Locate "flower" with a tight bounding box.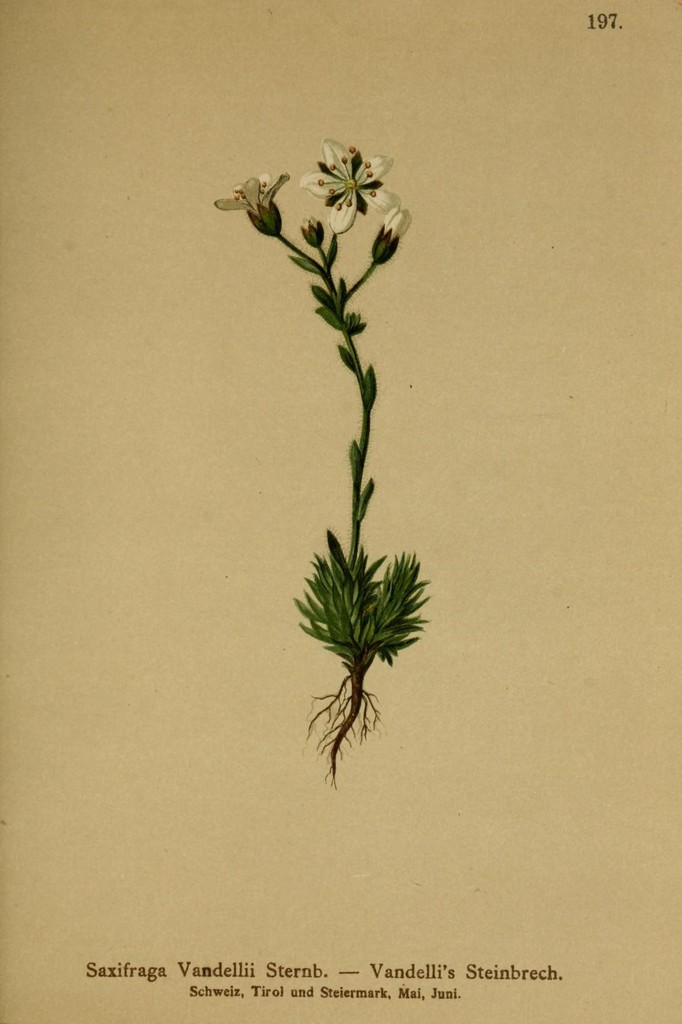
left=223, top=160, right=295, bottom=226.
